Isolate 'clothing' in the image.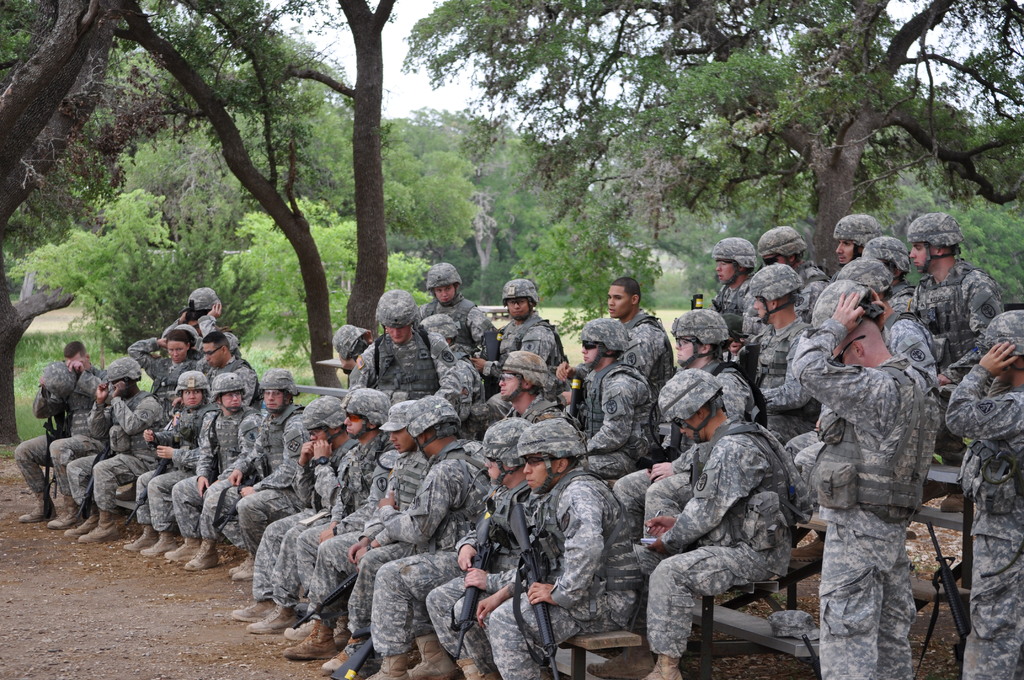
Isolated region: (x1=249, y1=424, x2=358, y2=608).
